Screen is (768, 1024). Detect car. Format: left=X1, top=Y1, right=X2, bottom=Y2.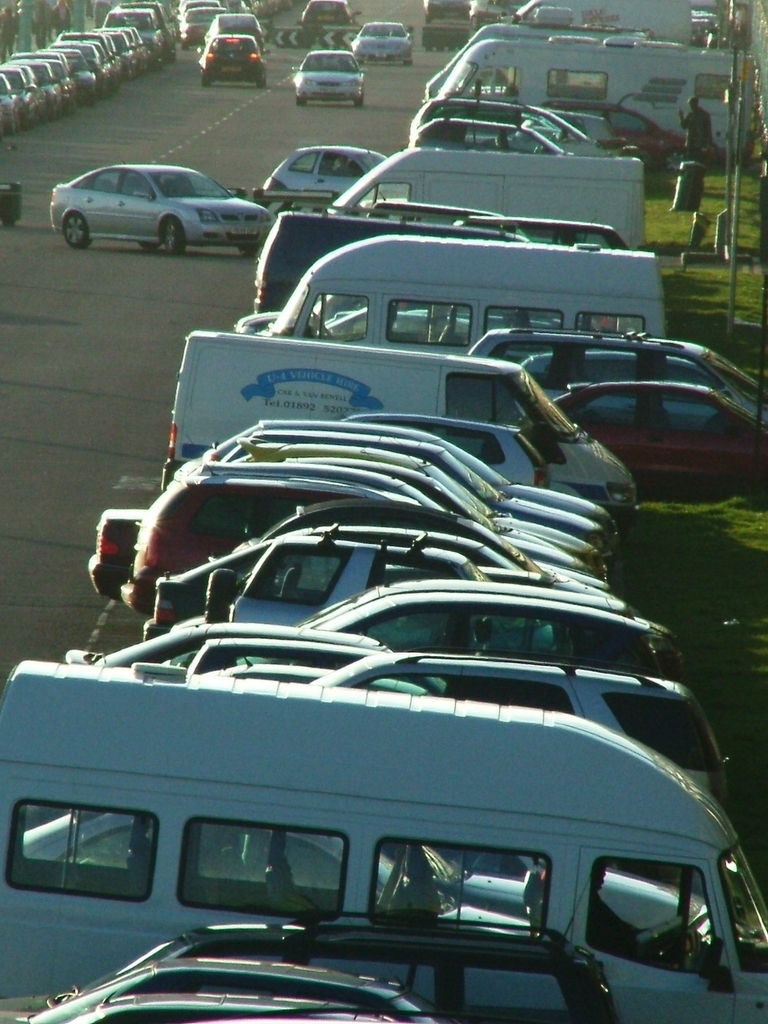
left=51, top=168, right=272, bottom=257.
